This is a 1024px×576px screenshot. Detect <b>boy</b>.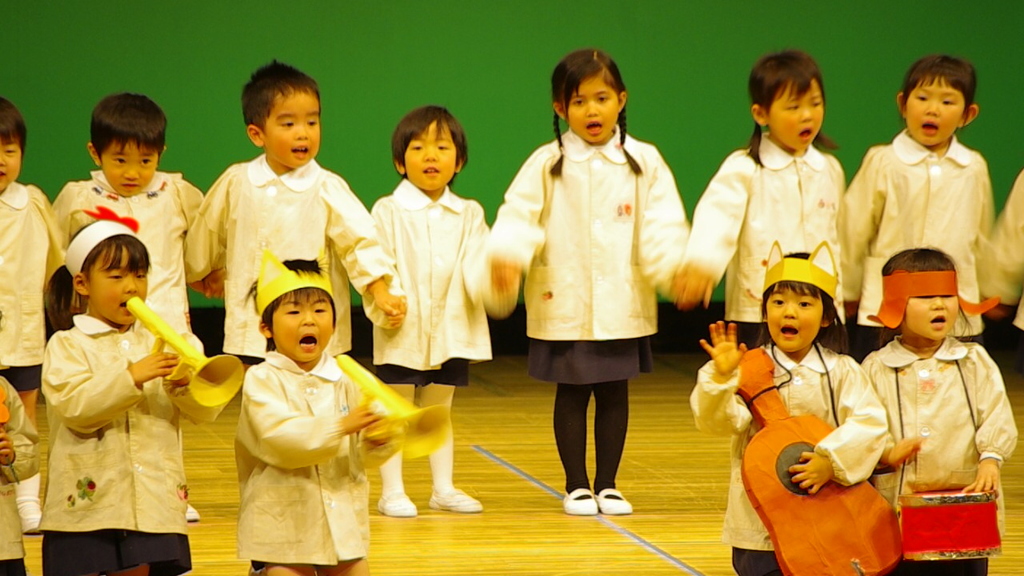
bbox(204, 216, 386, 554).
